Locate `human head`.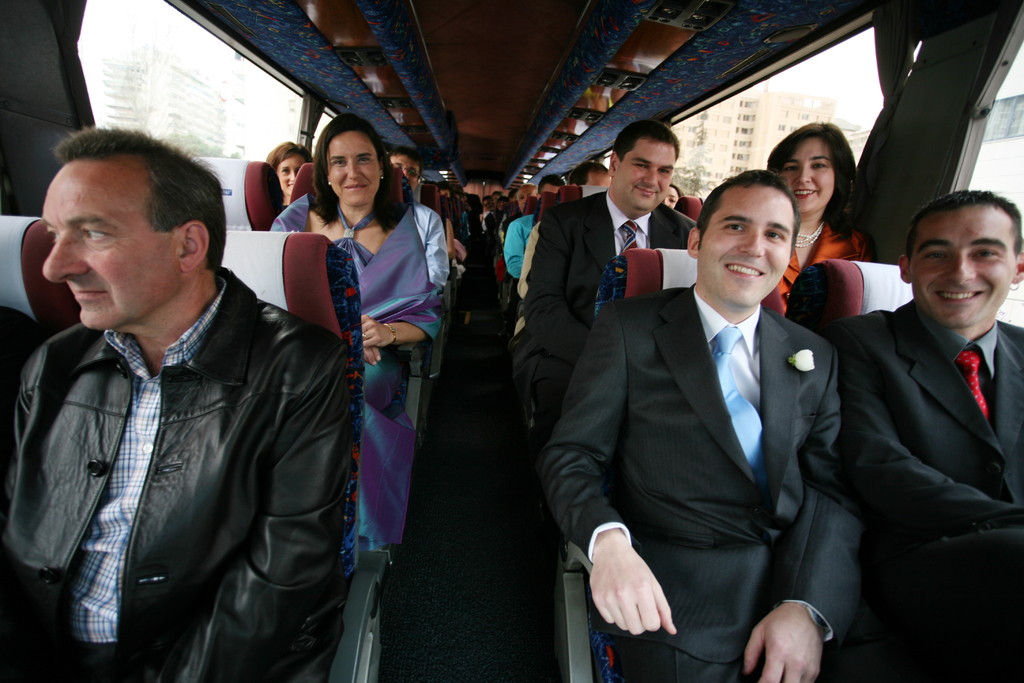
Bounding box: 656/179/685/207.
